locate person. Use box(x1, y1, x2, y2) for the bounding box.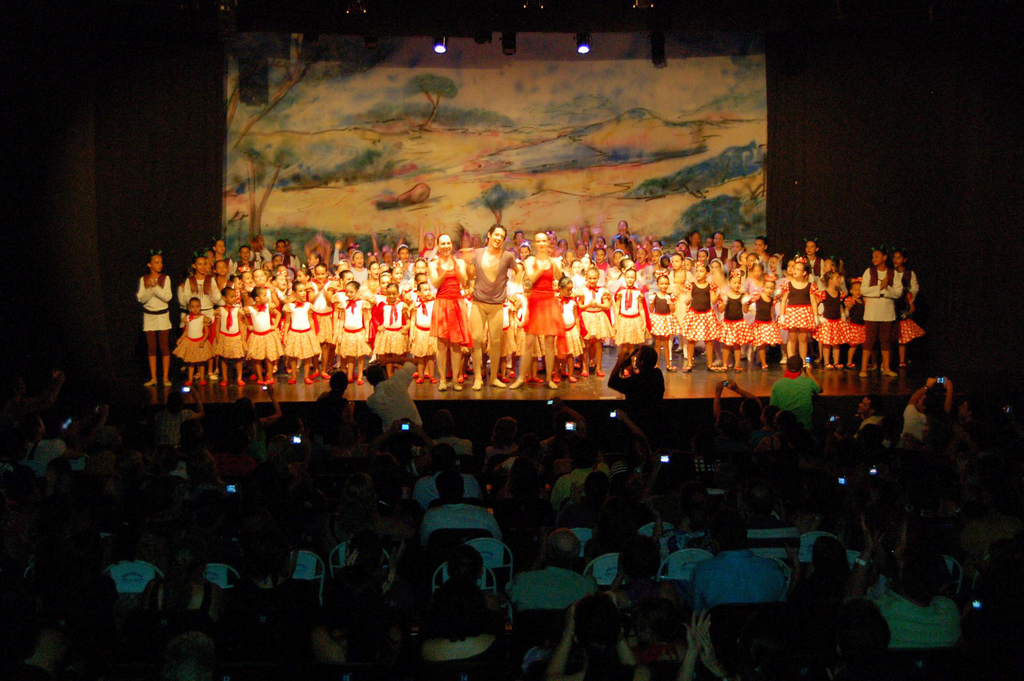
box(271, 536, 303, 598).
